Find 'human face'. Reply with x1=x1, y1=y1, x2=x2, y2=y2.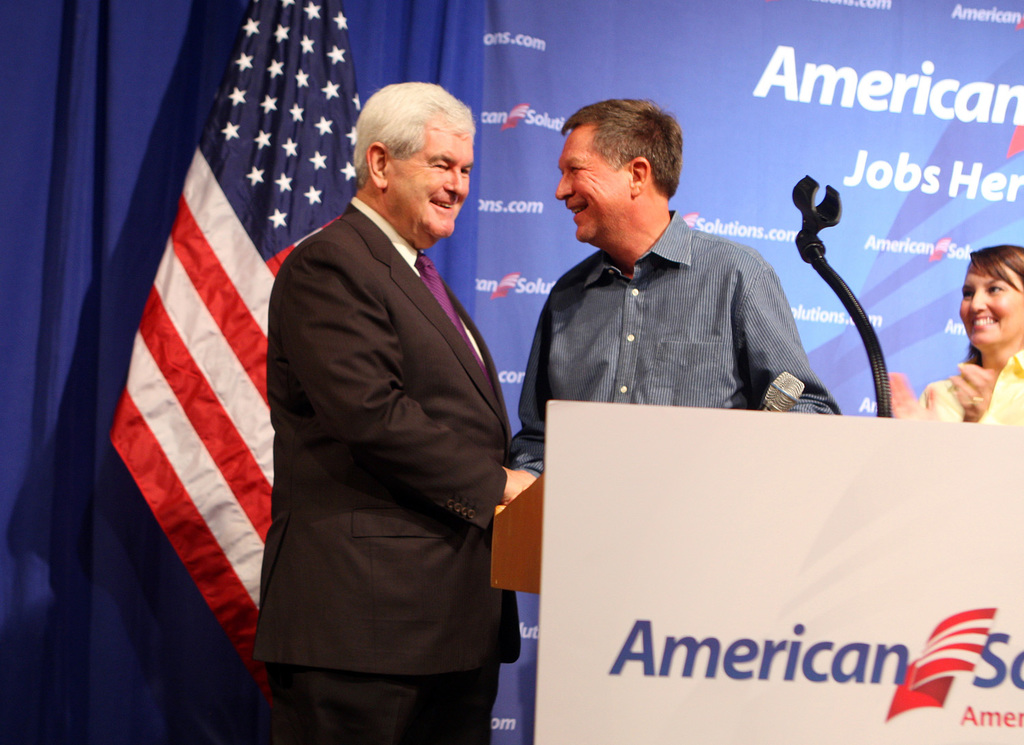
x1=392, y1=130, x2=473, y2=237.
